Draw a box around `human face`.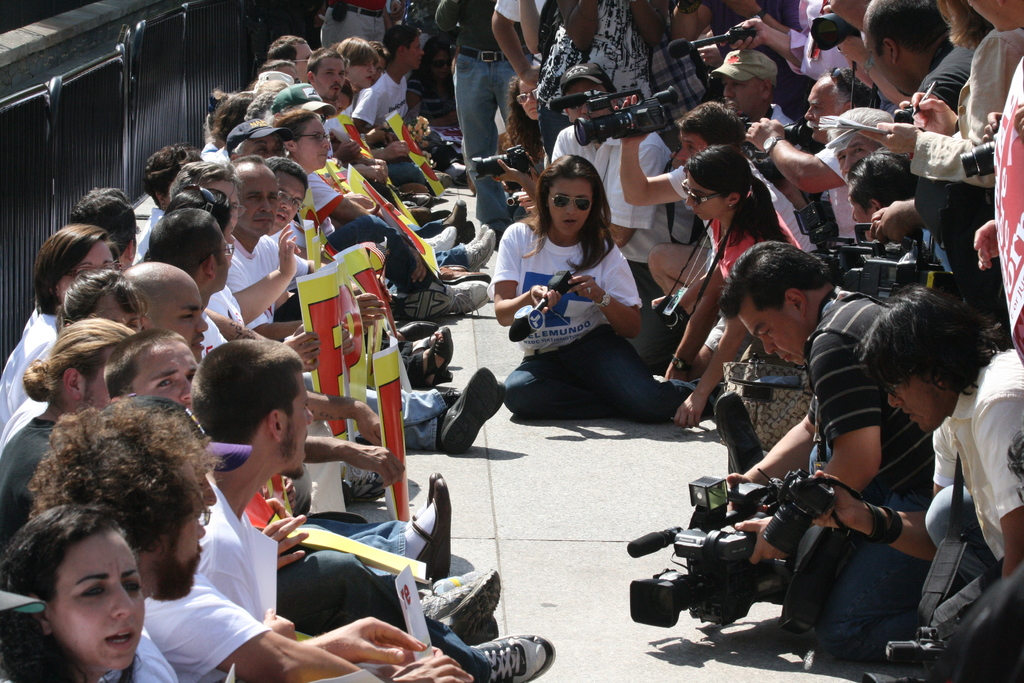
region(279, 372, 316, 474).
